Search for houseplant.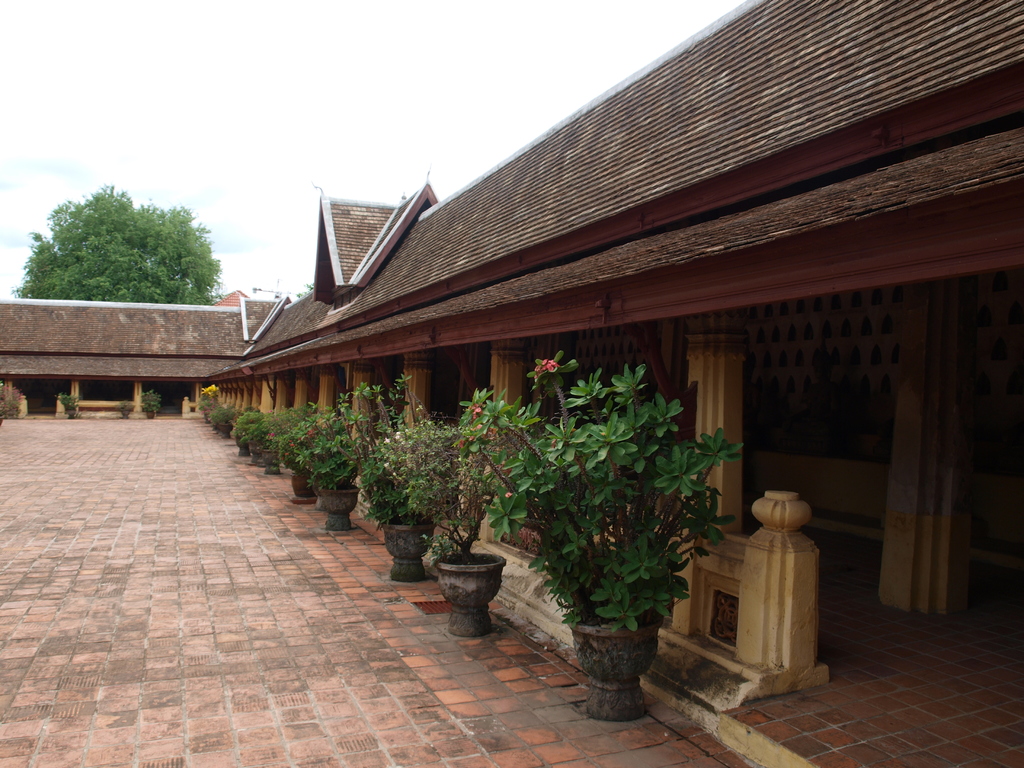
Found at 234:408:257:447.
